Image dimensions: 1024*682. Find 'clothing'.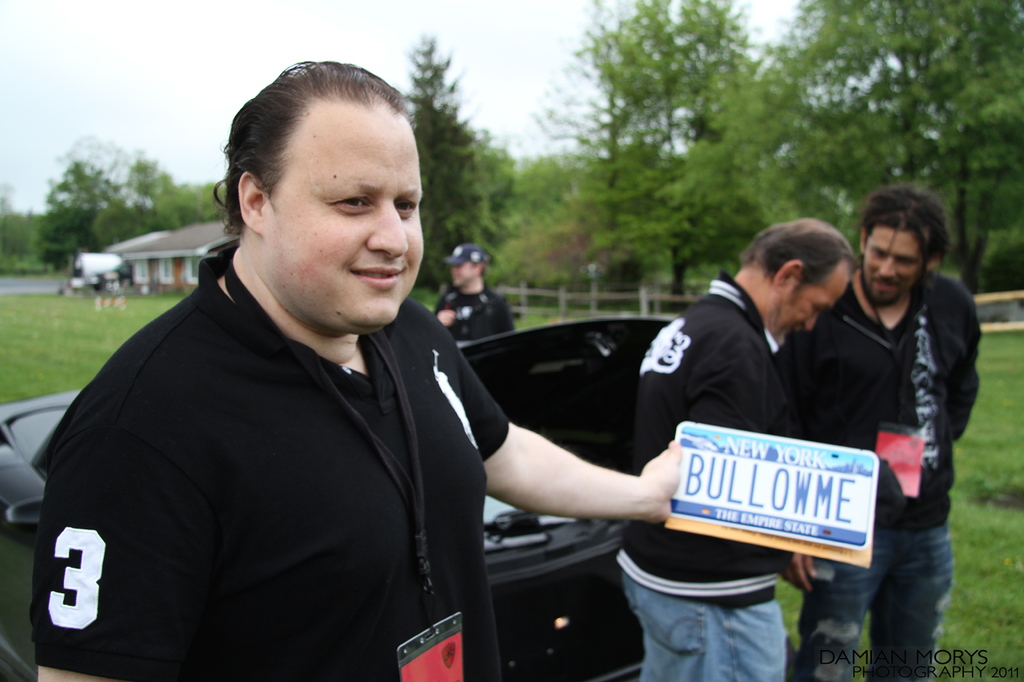
(618, 285, 785, 681).
